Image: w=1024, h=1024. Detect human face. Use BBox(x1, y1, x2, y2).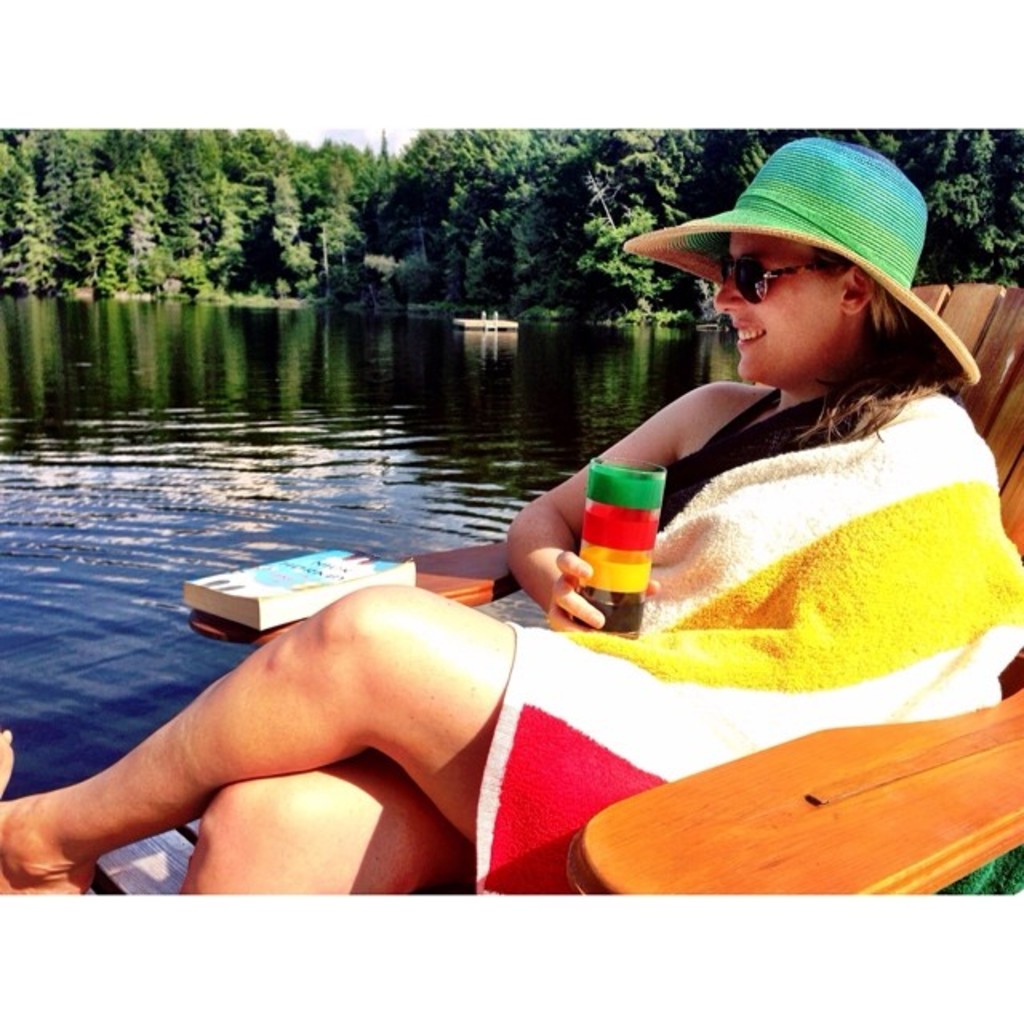
BBox(710, 232, 837, 378).
